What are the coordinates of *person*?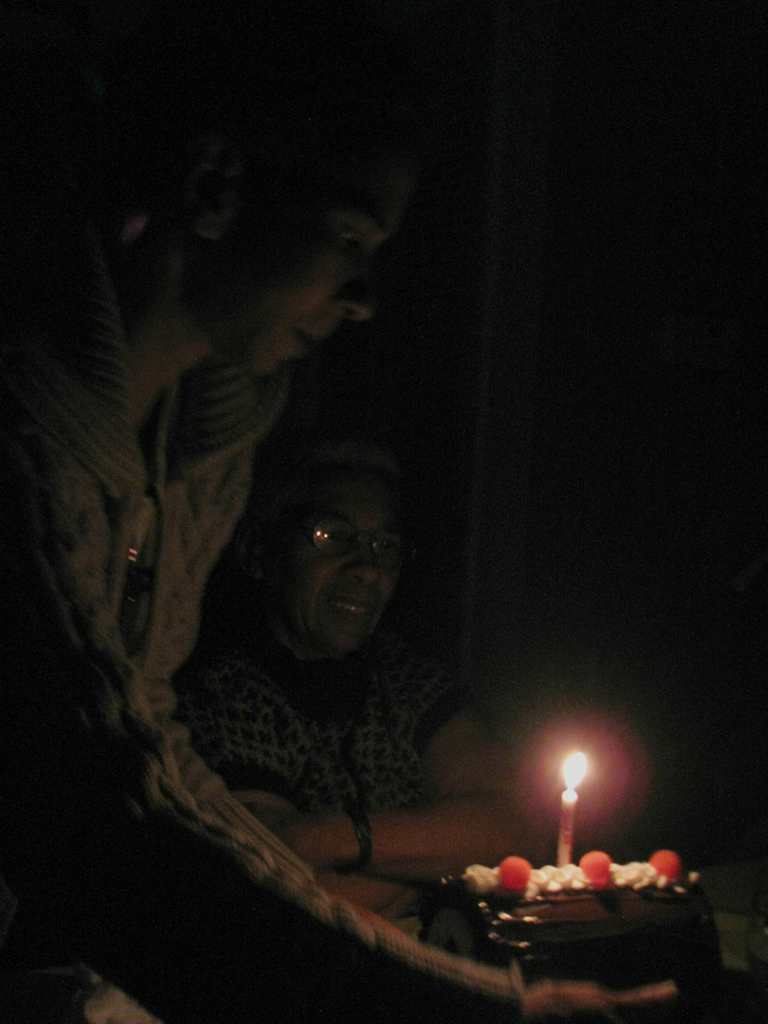
bbox=[163, 403, 502, 885].
